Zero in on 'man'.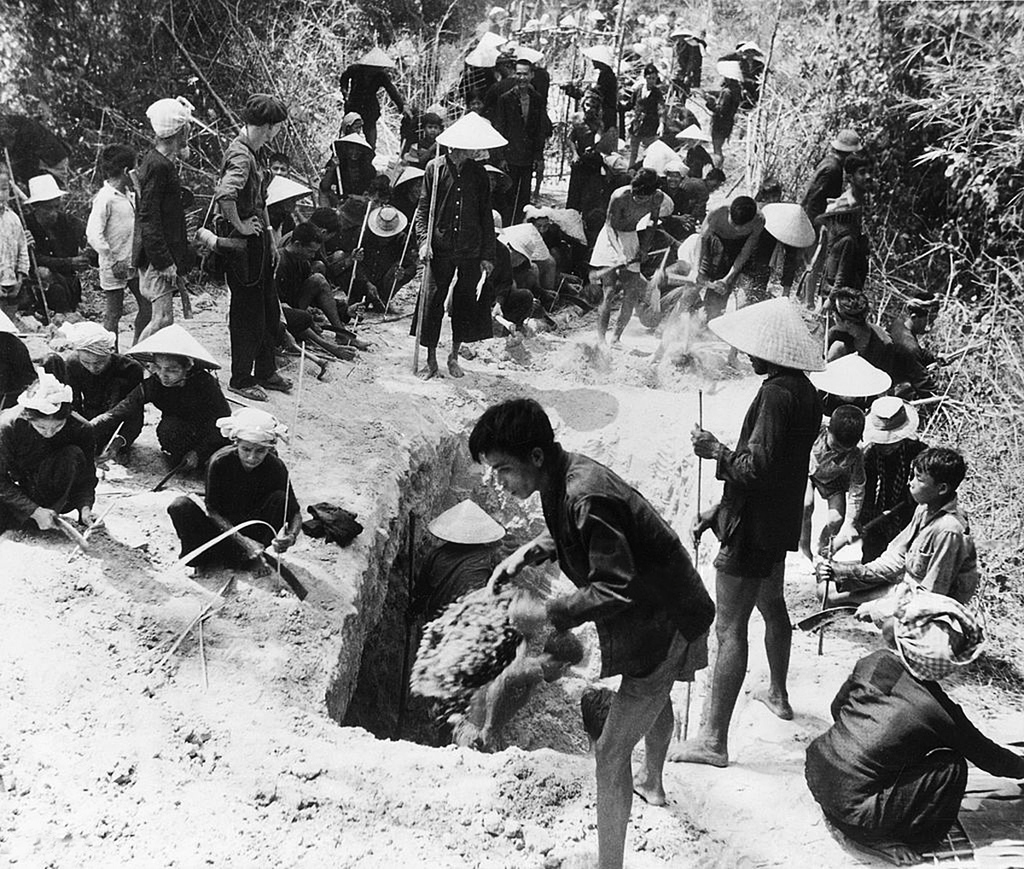
Zeroed in: 134,95,203,330.
